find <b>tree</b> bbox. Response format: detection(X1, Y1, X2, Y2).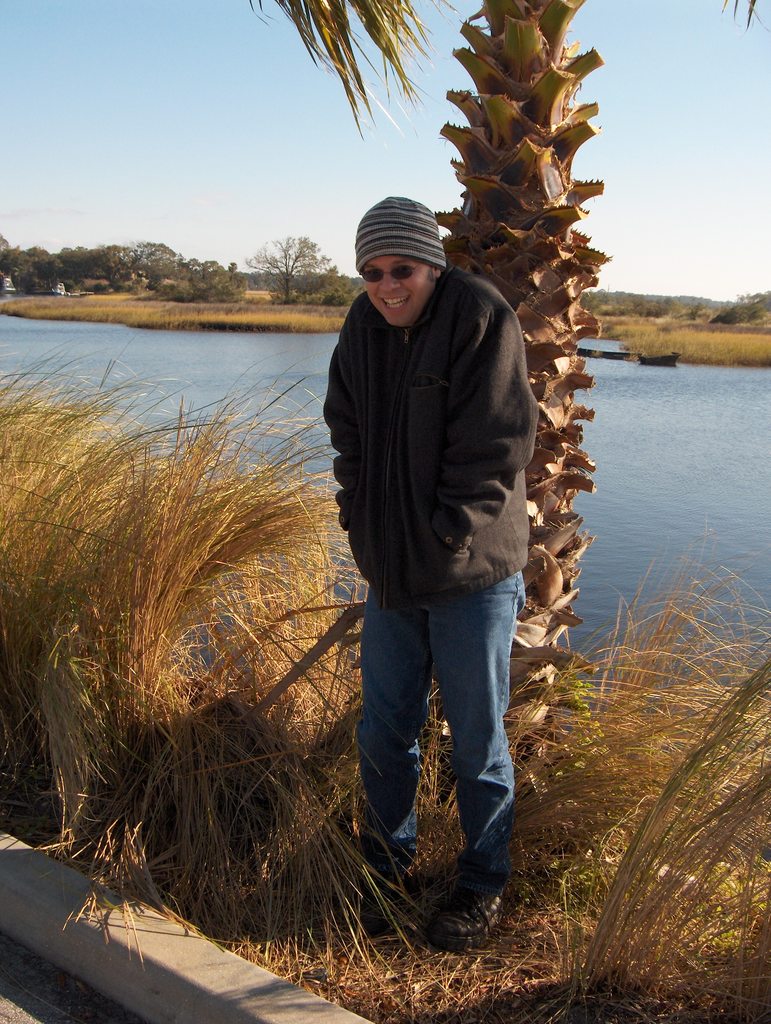
detection(247, 0, 770, 813).
